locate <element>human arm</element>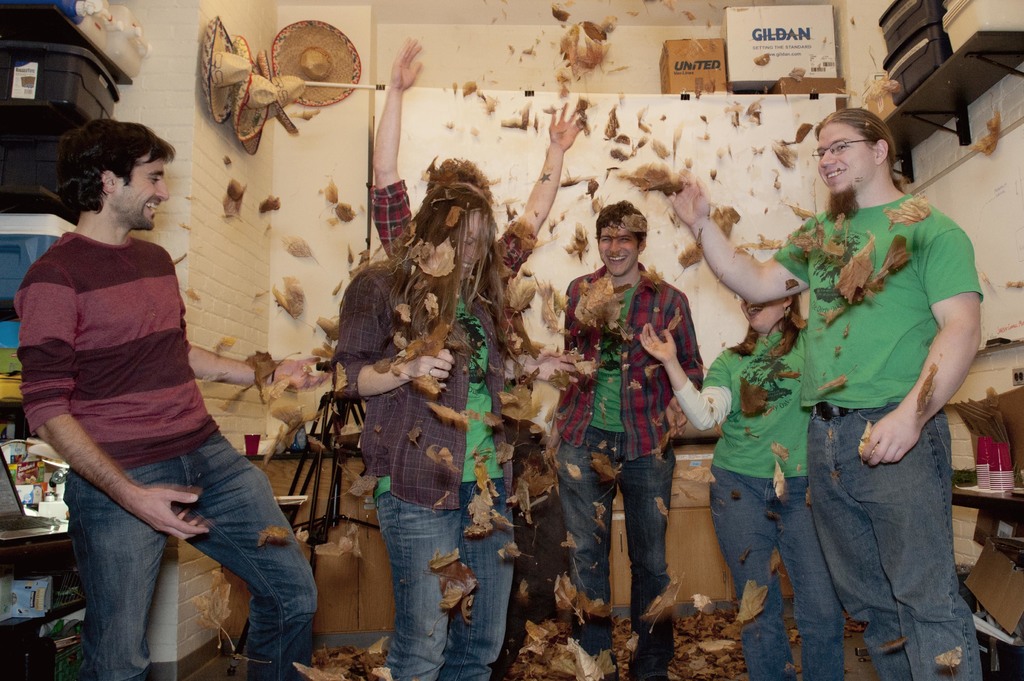
Rect(653, 285, 706, 452)
